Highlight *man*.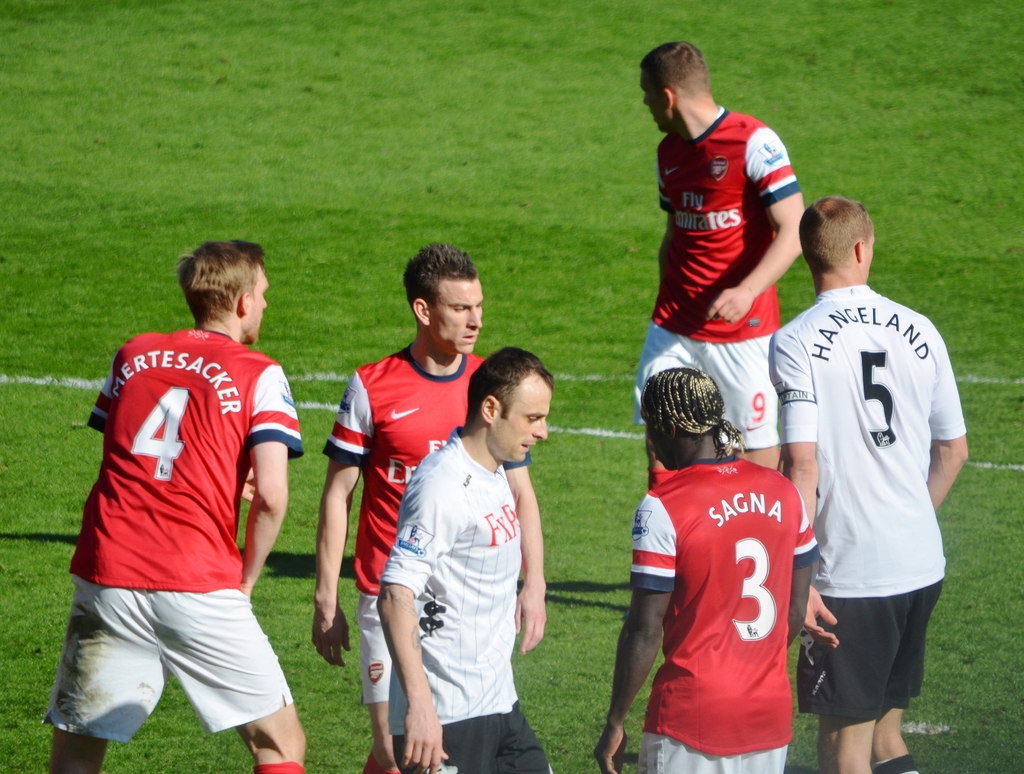
Highlighted region: (41,239,308,773).
